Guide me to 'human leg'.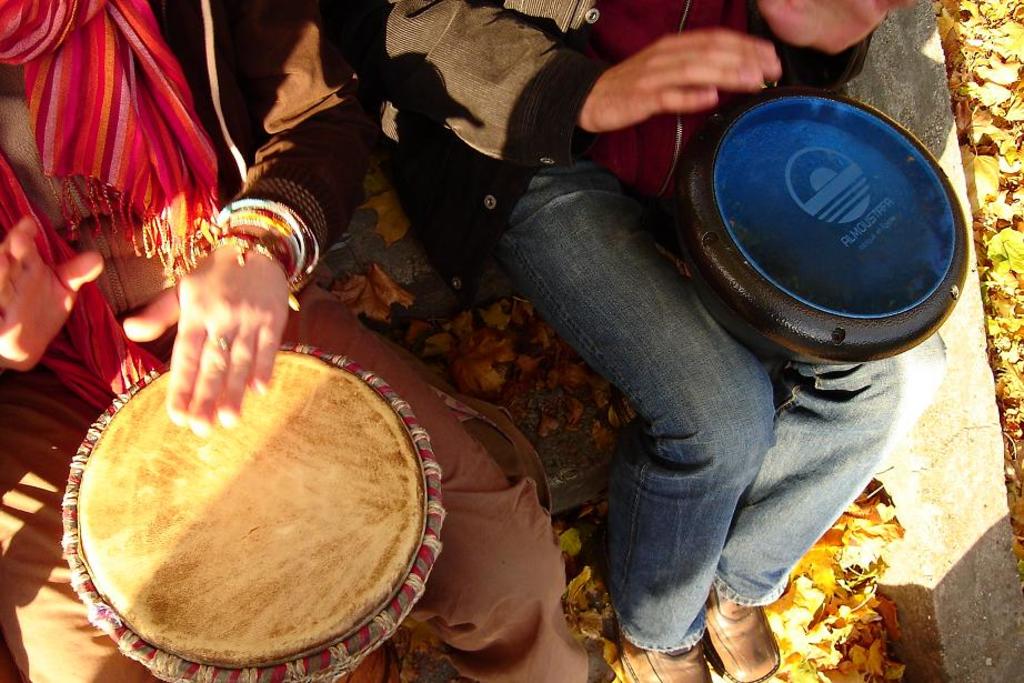
Guidance: BBox(654, 188, 950, 674).
